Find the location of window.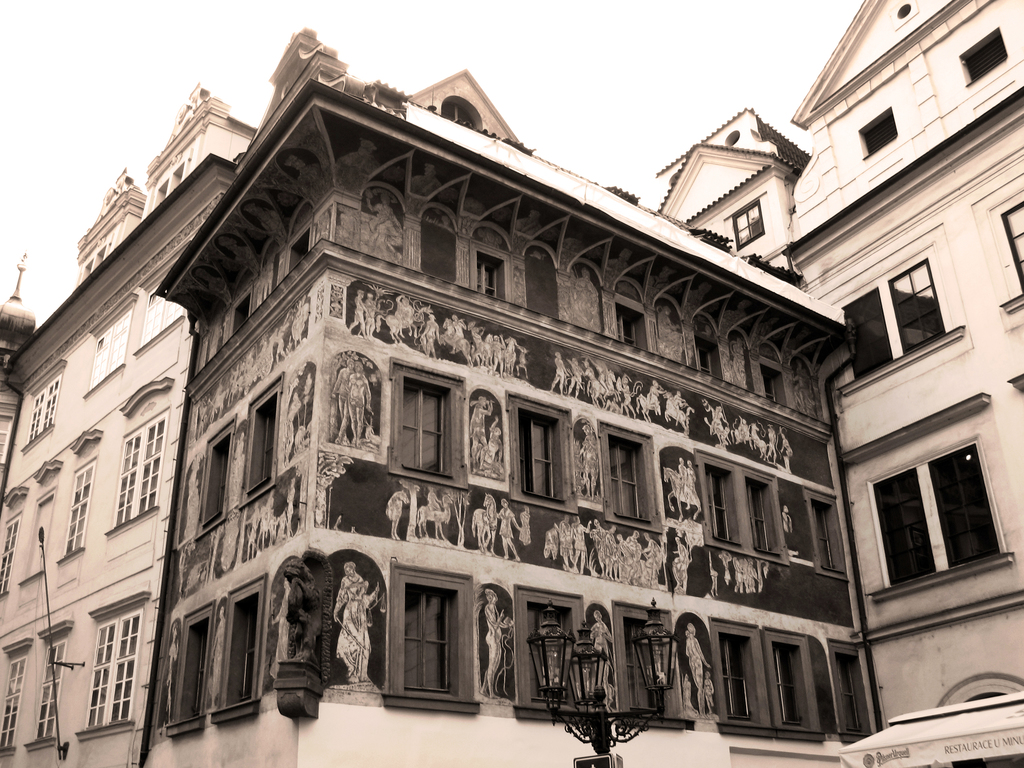
Location: Rect(693, 332, 719, 377).
